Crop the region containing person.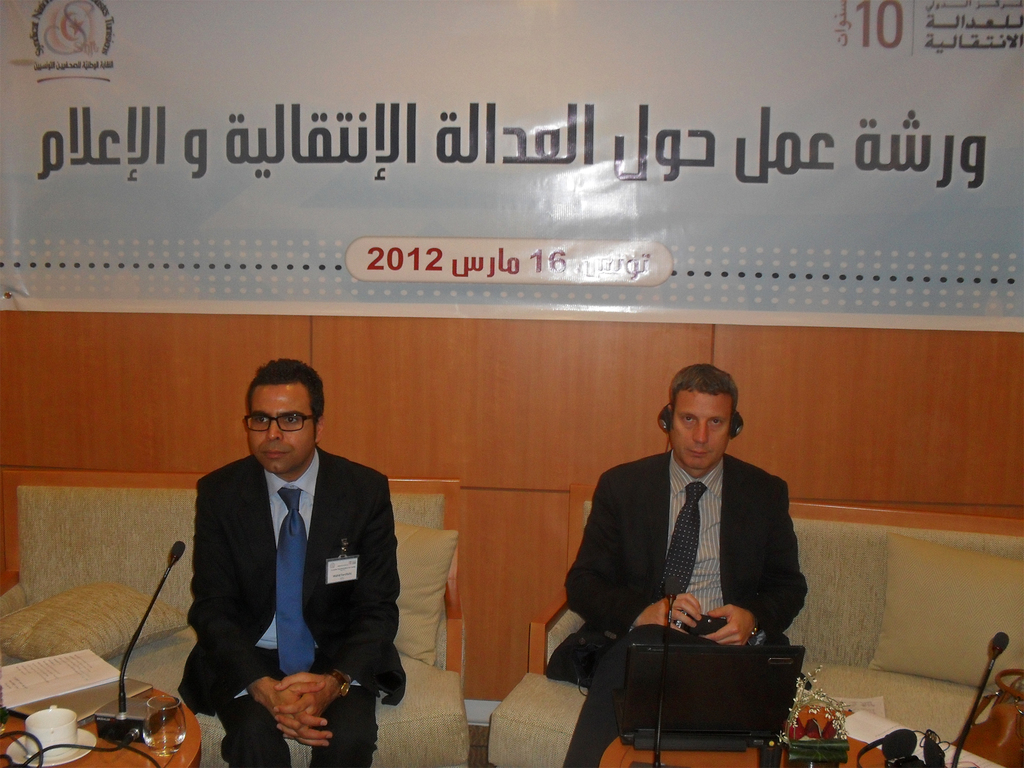
Crop region: box=[168, 353, 398, 761].
